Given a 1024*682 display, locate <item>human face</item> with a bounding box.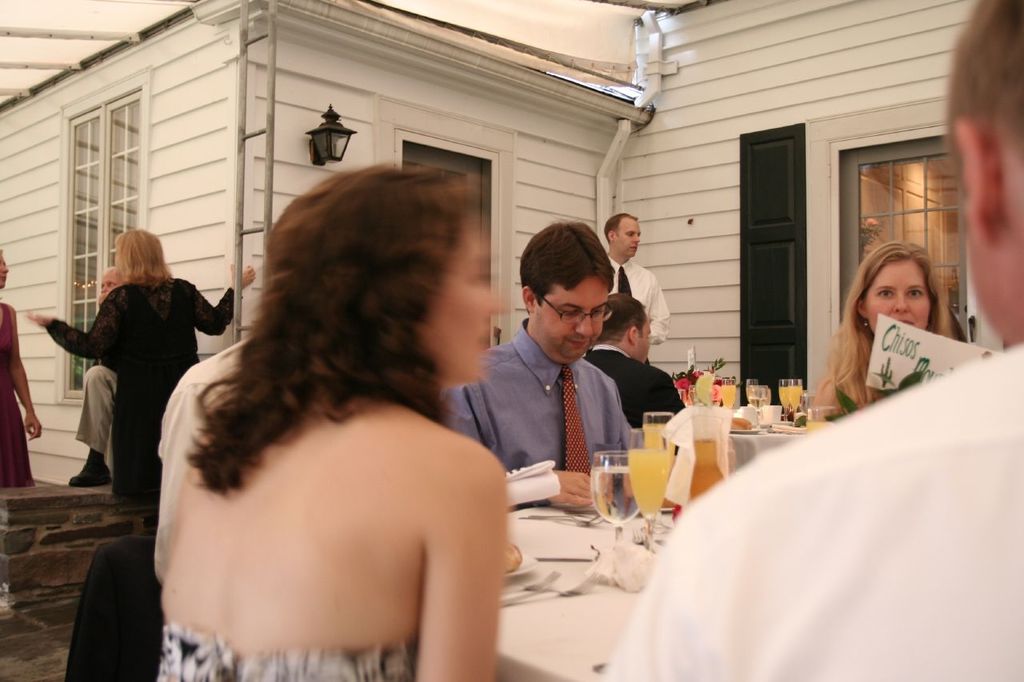
Located: bbox(867, 258, 931, 335).
